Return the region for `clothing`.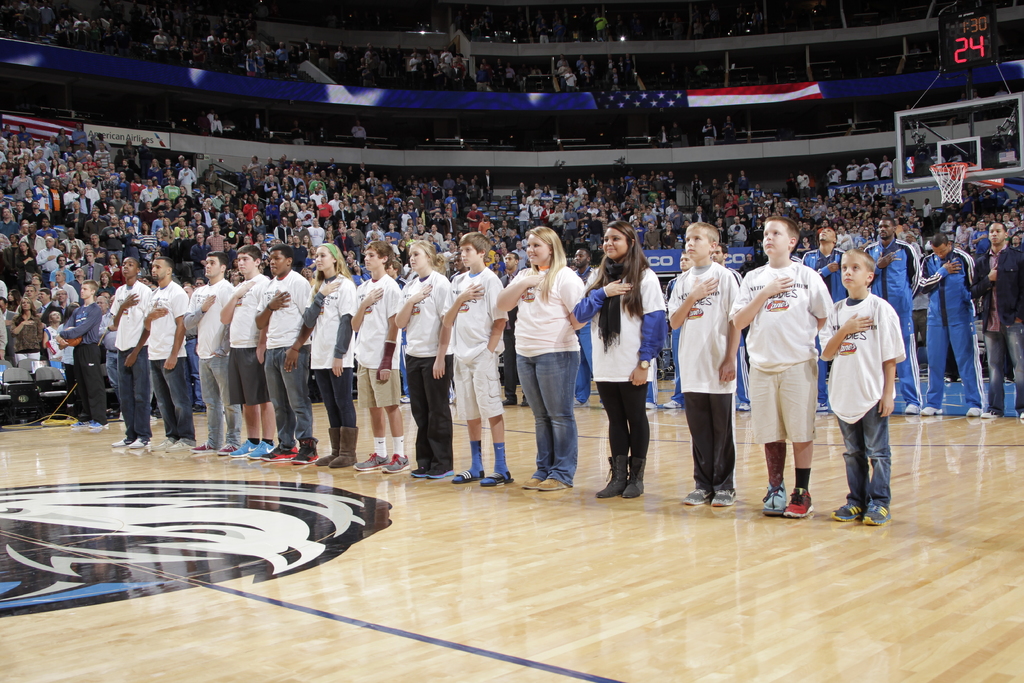
detection(0, 308, 11, 355).
